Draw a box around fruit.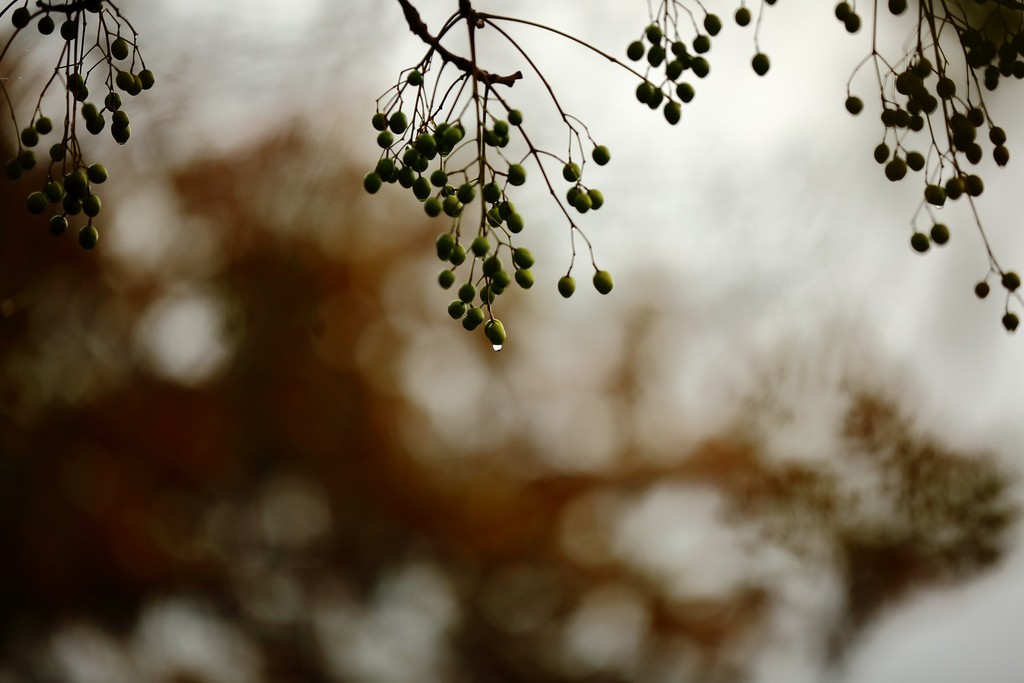
BBox(886, 0, 906, 15).
